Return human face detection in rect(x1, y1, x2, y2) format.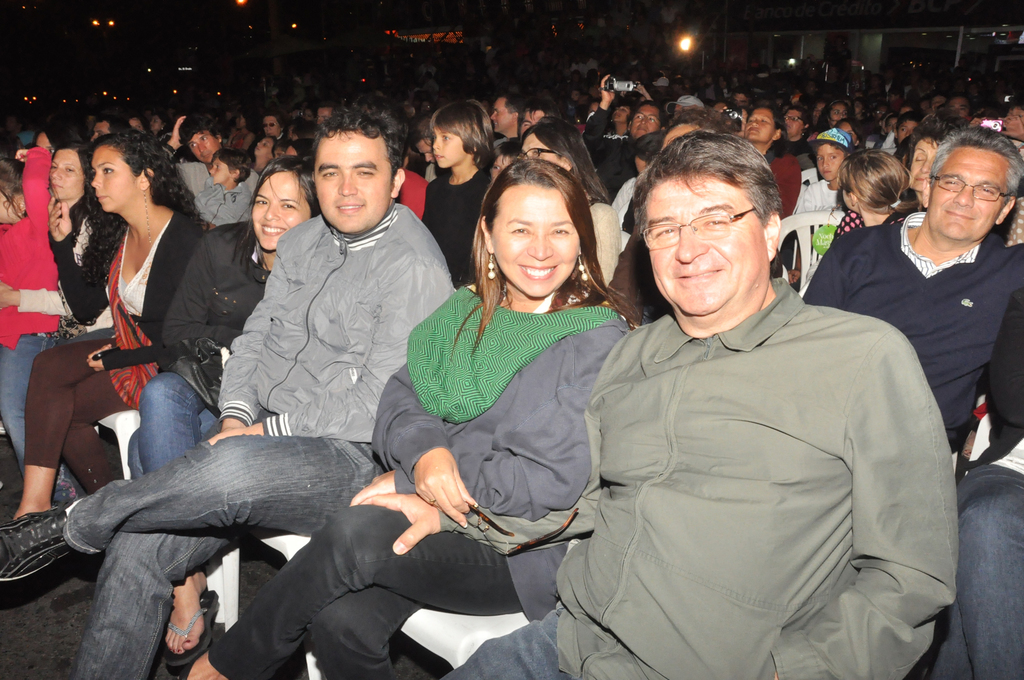
rect(150, 113, 163, 132).
